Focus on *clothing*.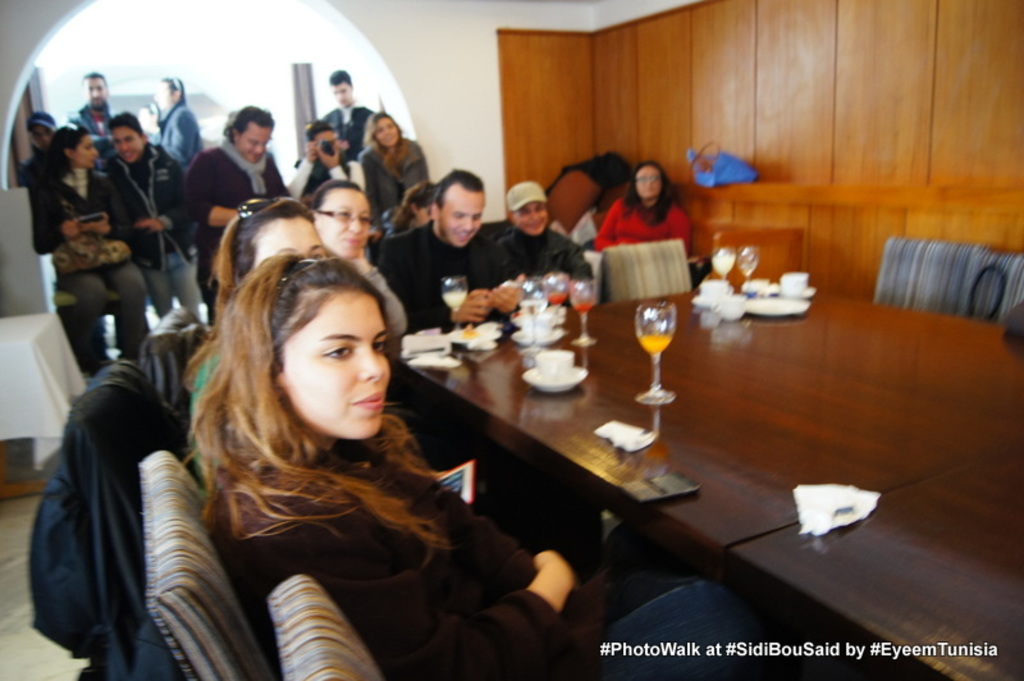
Focused at box=[236, 435, 765, 680].
